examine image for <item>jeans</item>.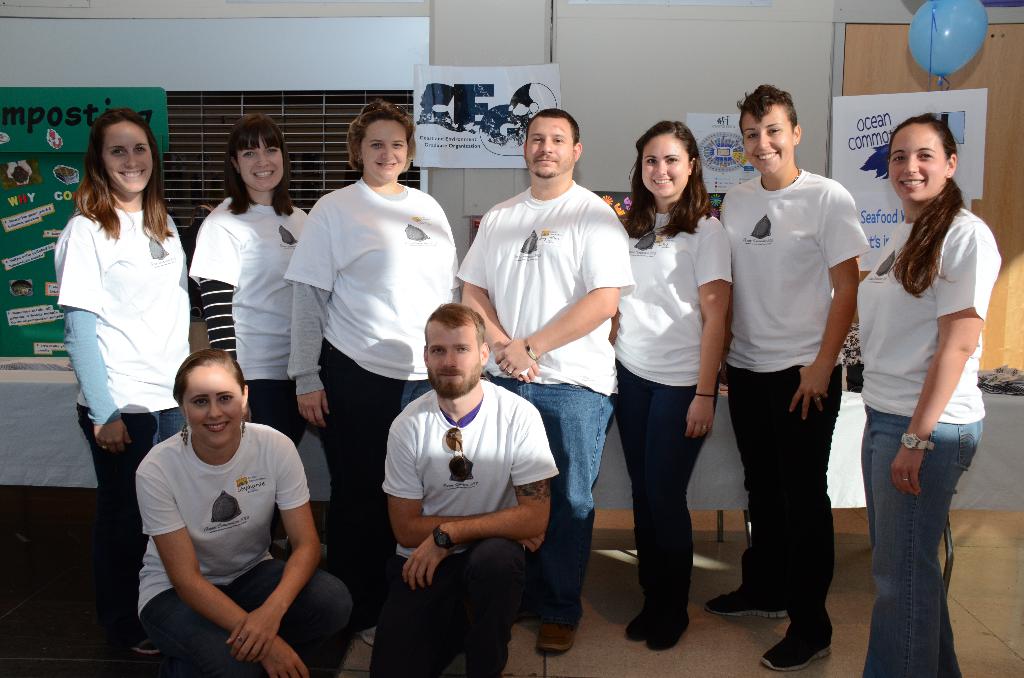
Examination result: bbox=(369, 533, 526, 677).
